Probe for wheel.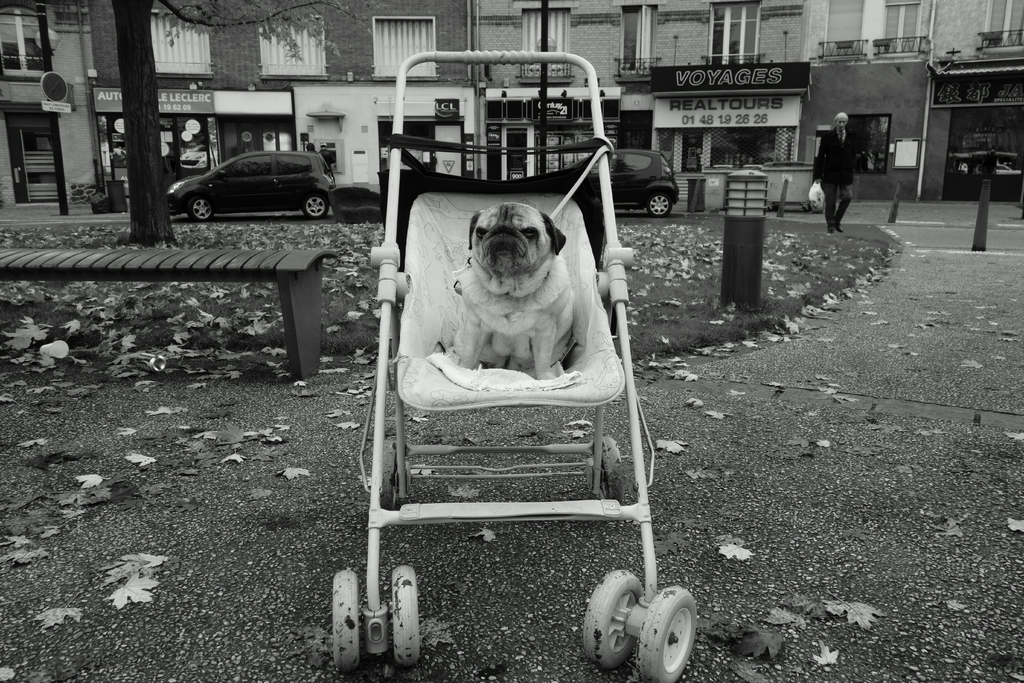
Probe result: x1=644 y1=188 x2=675 y2=223.
